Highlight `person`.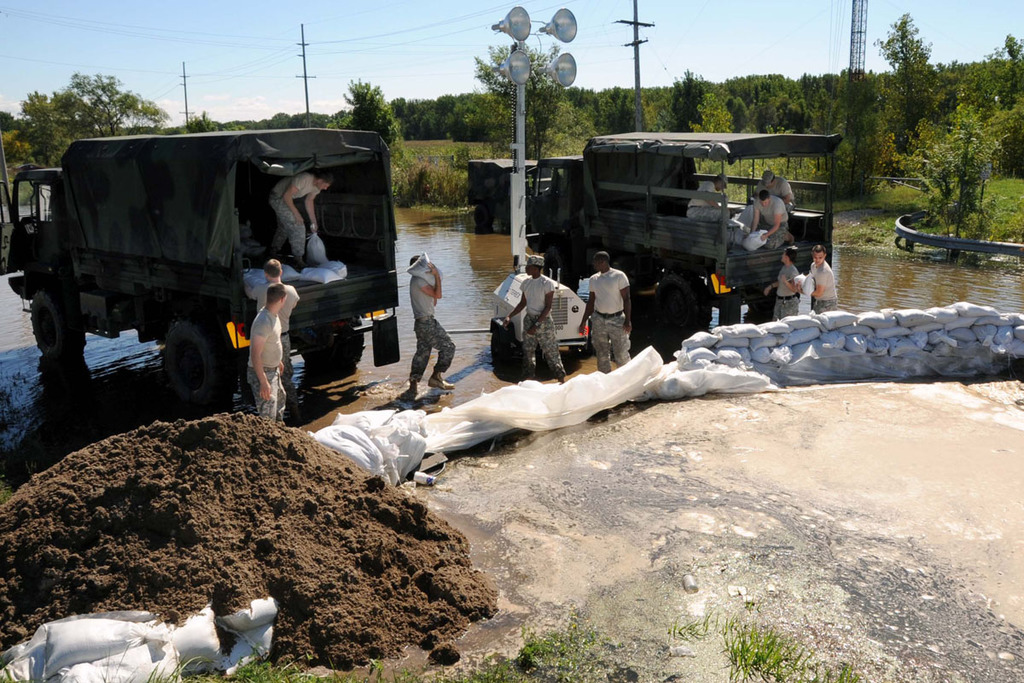
Highlighted region: x1=766 y1=248 x2=803 y2=321.
